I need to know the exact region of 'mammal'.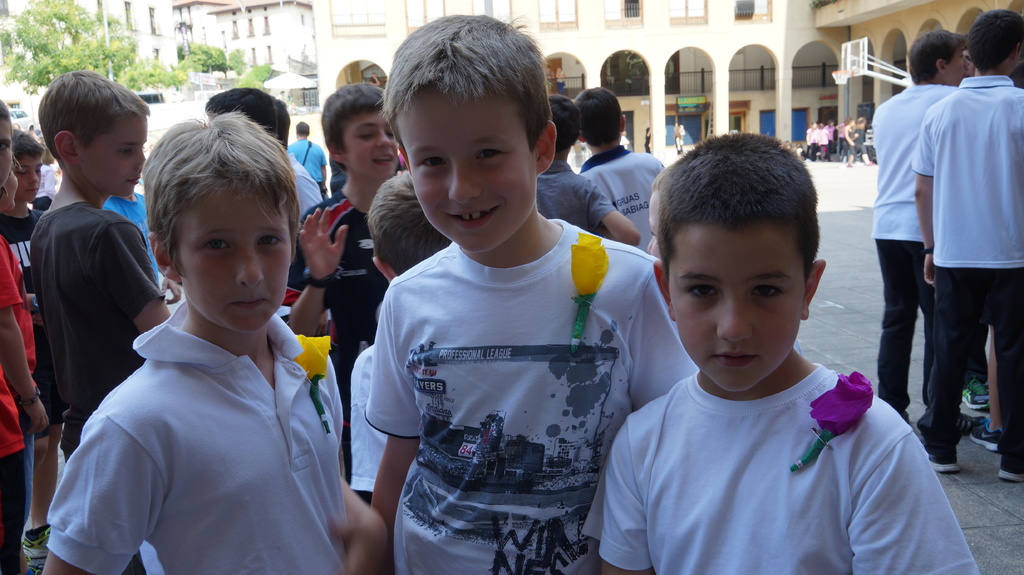
Region: Rect(642, 127, 651, 152).
